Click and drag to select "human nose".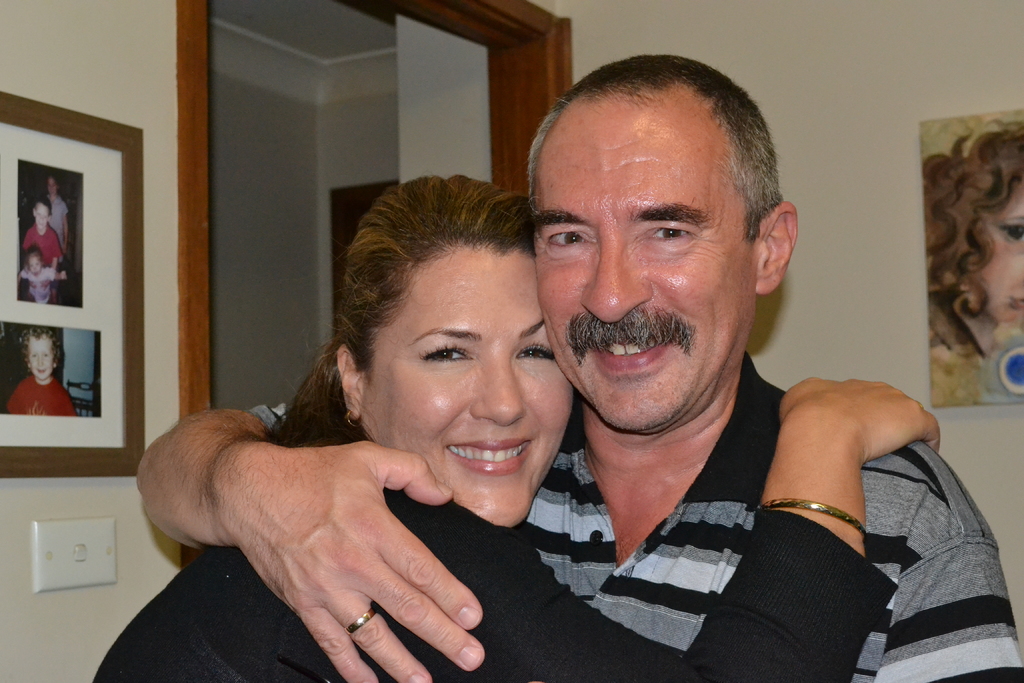
Selection: BBox(577, 231, 652, 331).
